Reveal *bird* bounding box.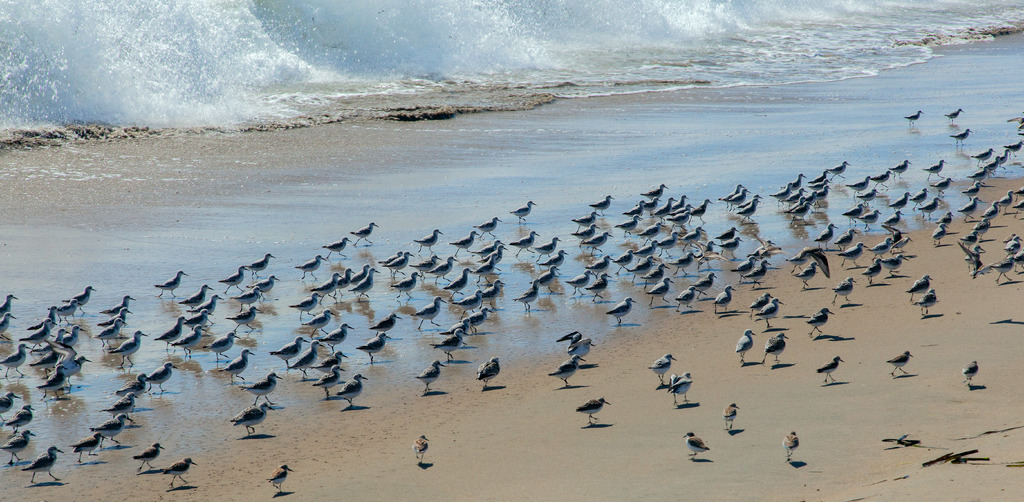
Revealed: (left=388, top=248, right=414, bottom=273).
